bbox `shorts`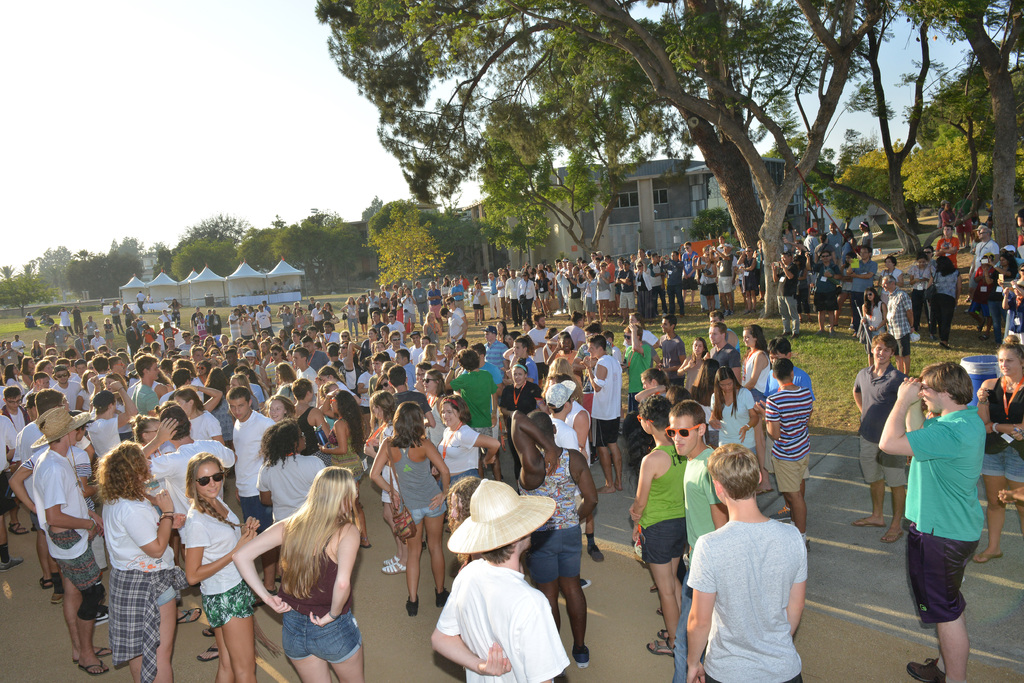
select_region(569, 299, 584, 311)
